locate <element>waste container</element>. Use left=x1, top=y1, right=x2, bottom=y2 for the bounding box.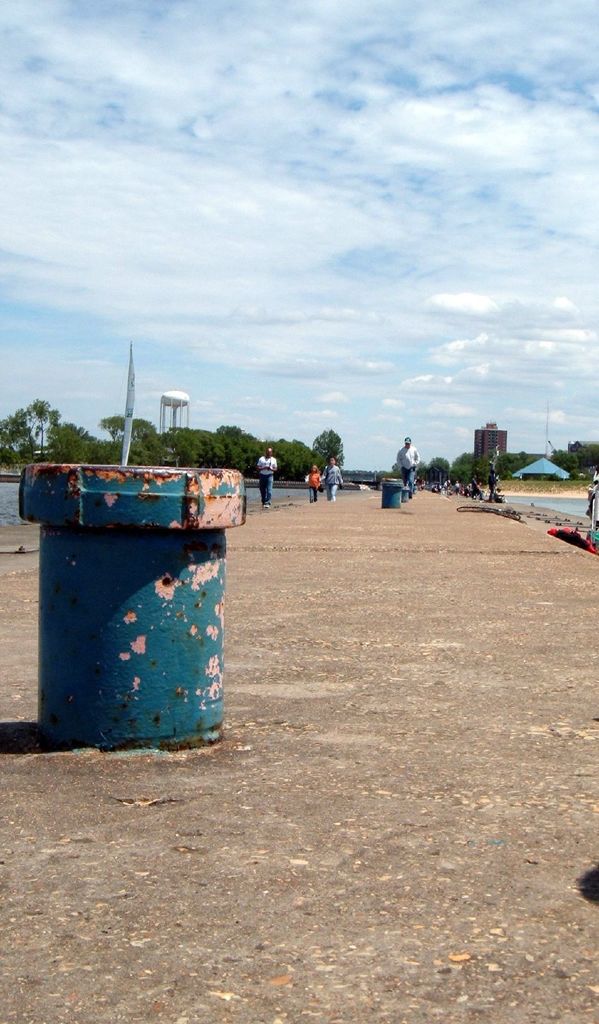
left=379, top=476, right=413, bottom=509.
